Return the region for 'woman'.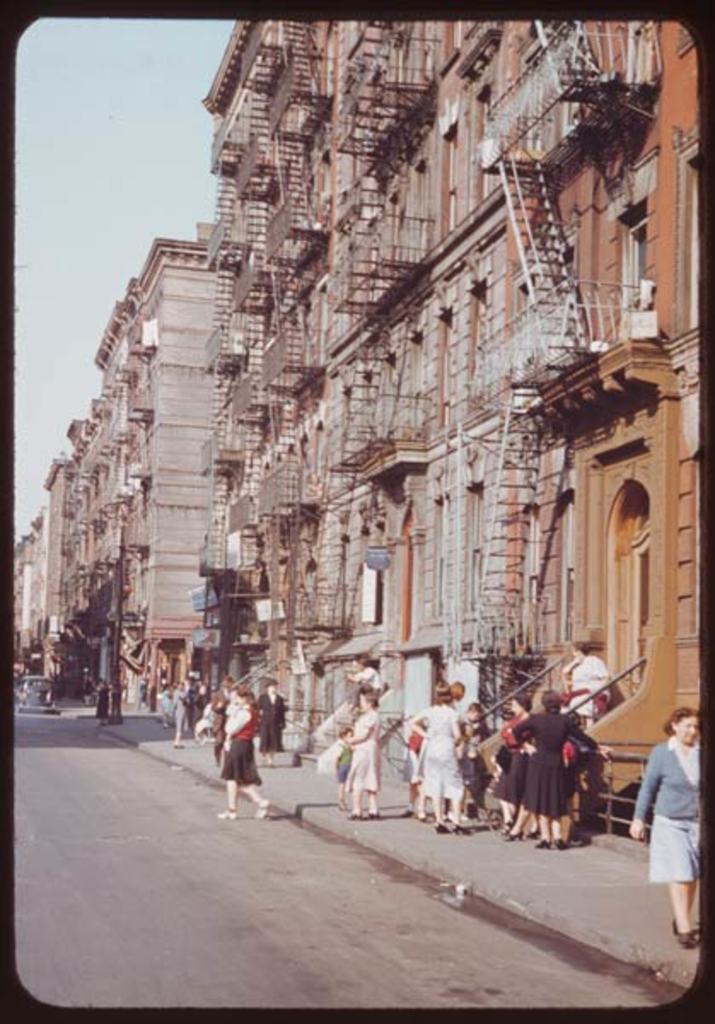
(left=497, top=696, right=532, bottom=826).
